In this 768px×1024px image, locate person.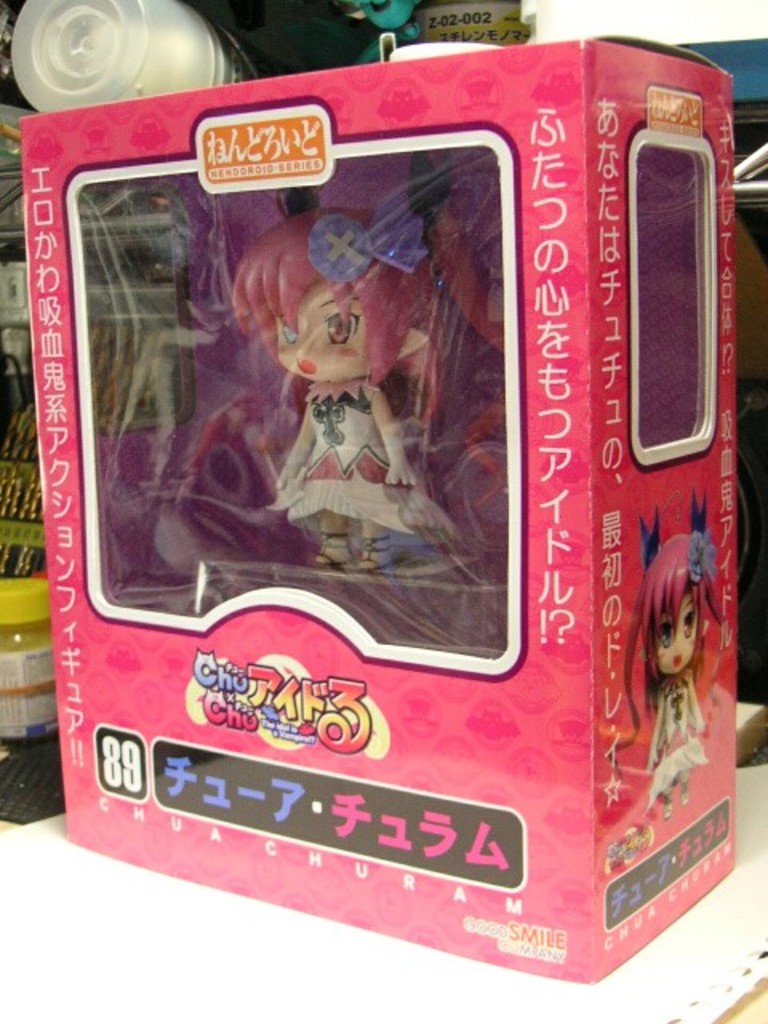
Bounding box: crop(621, 533, 730, 821).
